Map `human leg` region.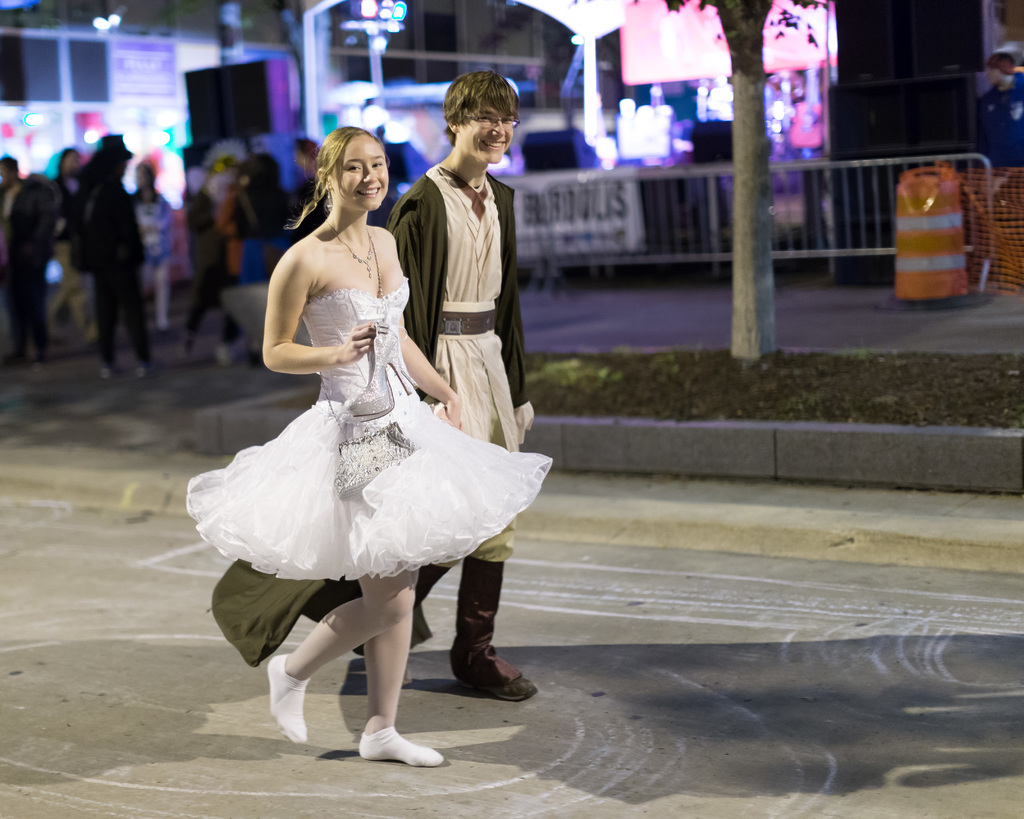
Mapped to box=[445, 344, 537, 702].
